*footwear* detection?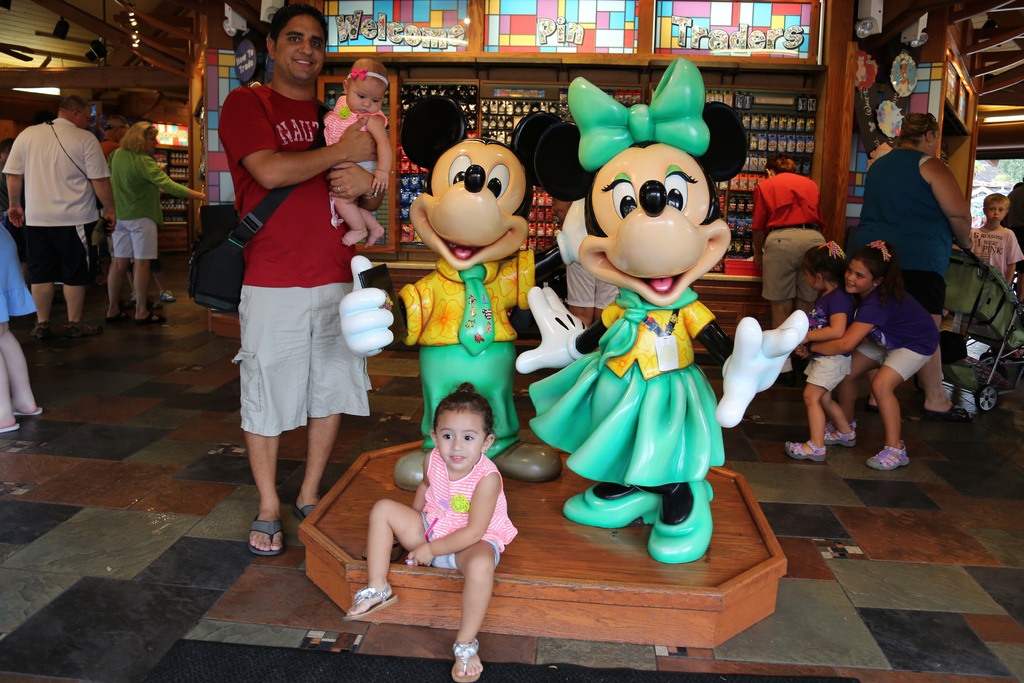
box=[161, 288, 178, 304]
